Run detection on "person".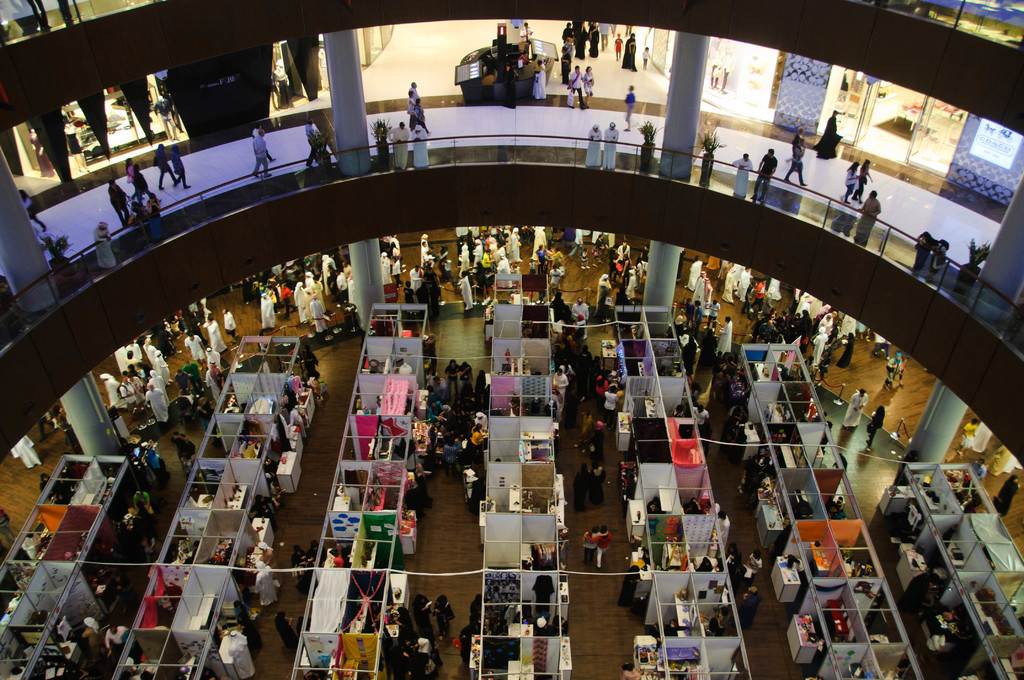
Result: x1=851, y1=189, x2=882, y2=247.
